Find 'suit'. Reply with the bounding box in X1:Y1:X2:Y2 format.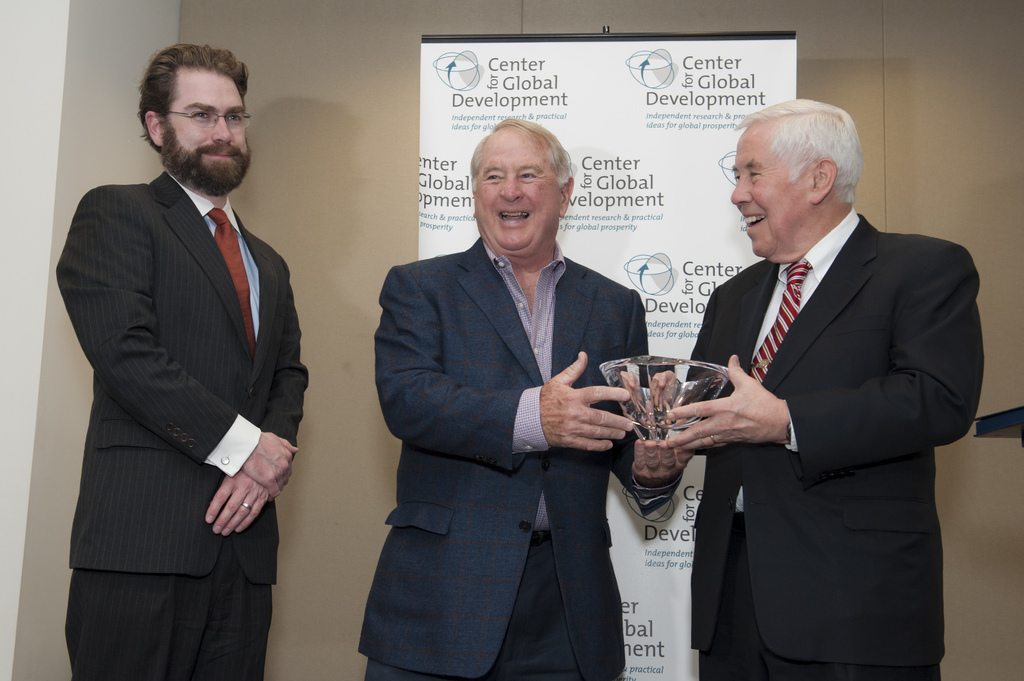
357:244:648:680.
